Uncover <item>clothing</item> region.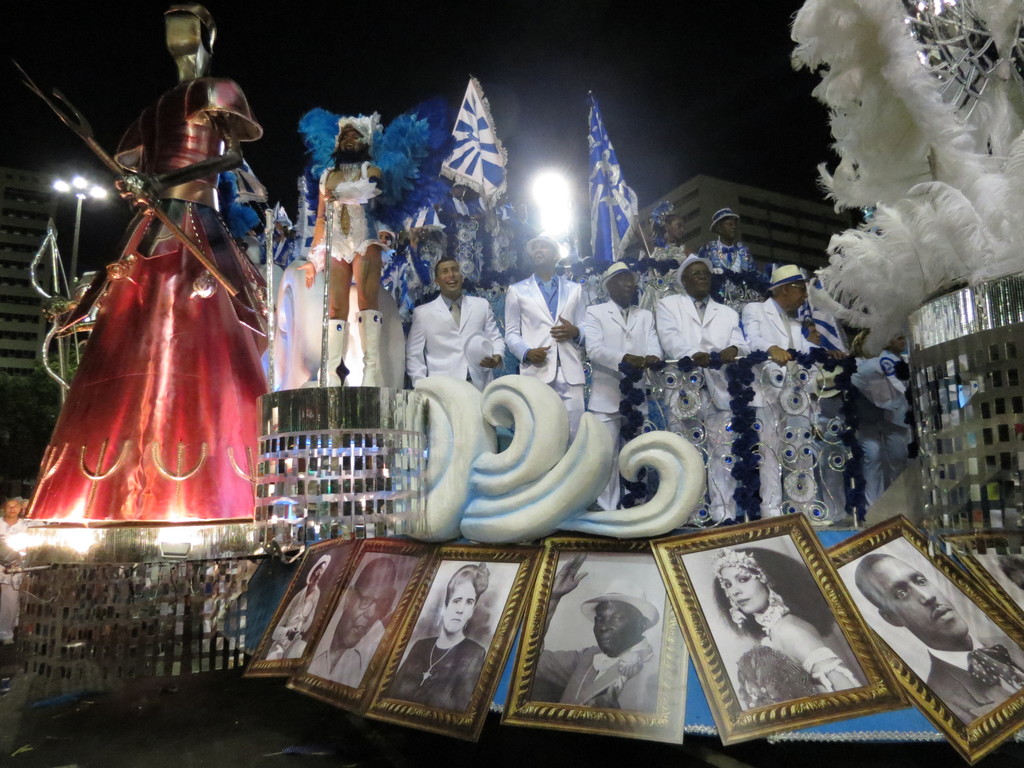
Uncovered: rect(523, 635, 666, 716).
